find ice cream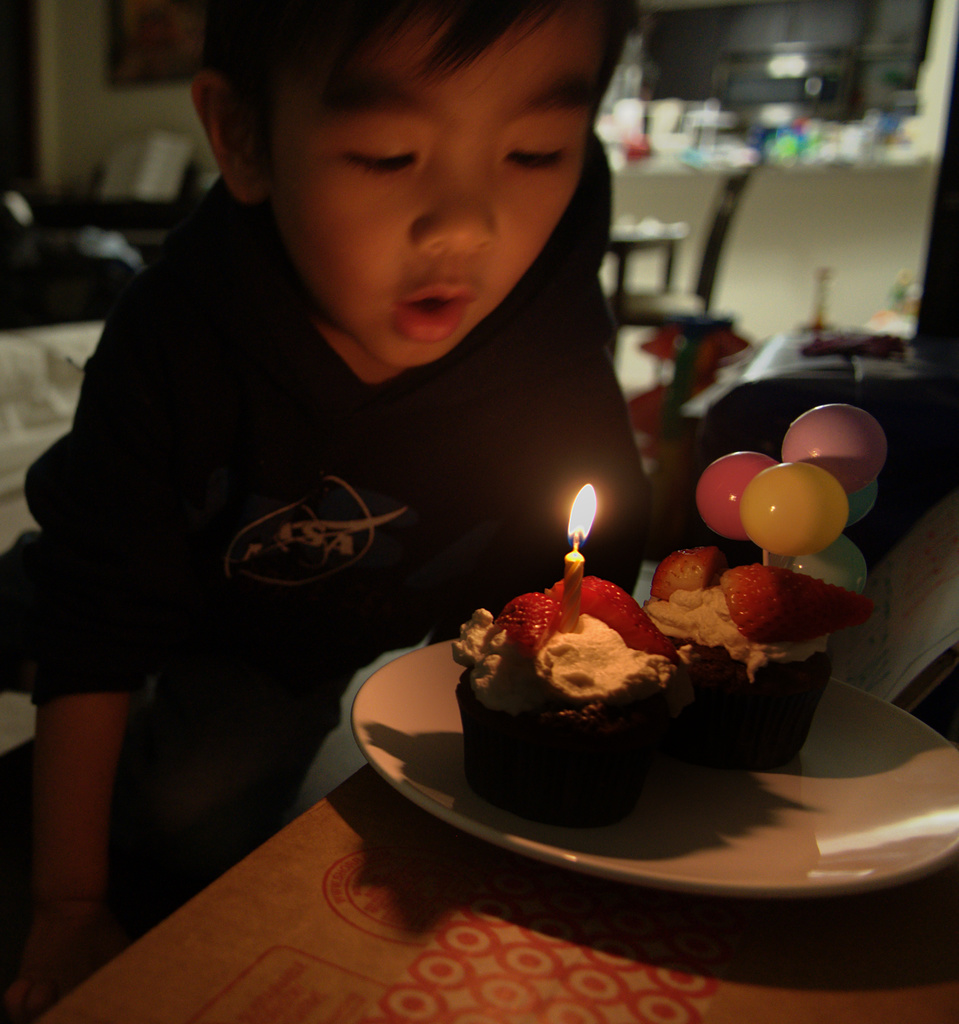
box=[638, 563, 827, 758]
